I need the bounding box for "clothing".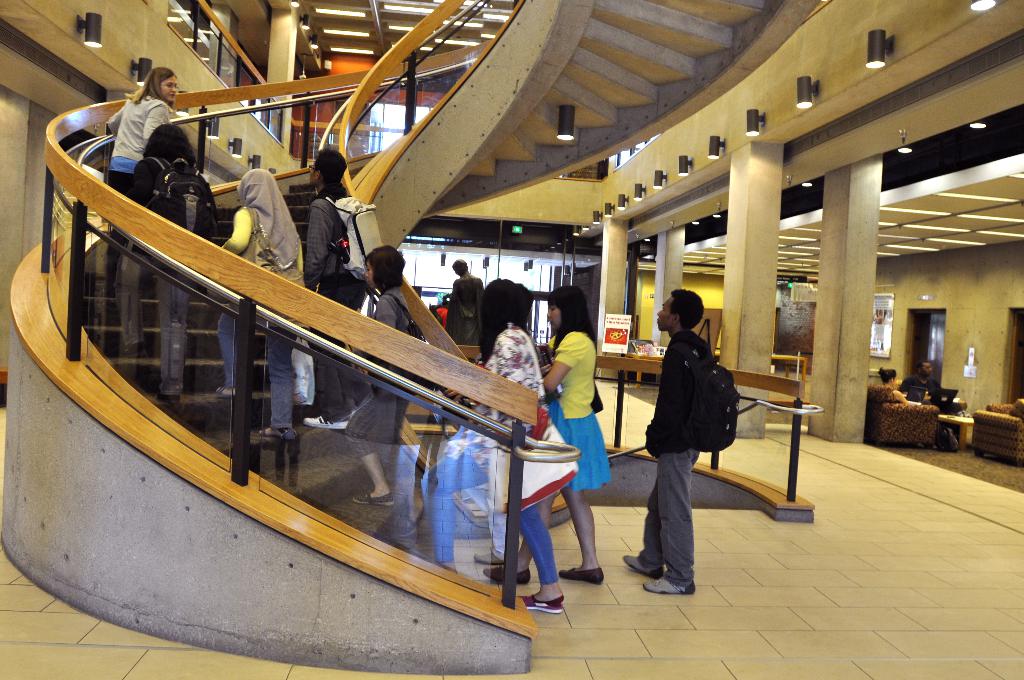
Here it is: rect(540, 299, 615, 510).
